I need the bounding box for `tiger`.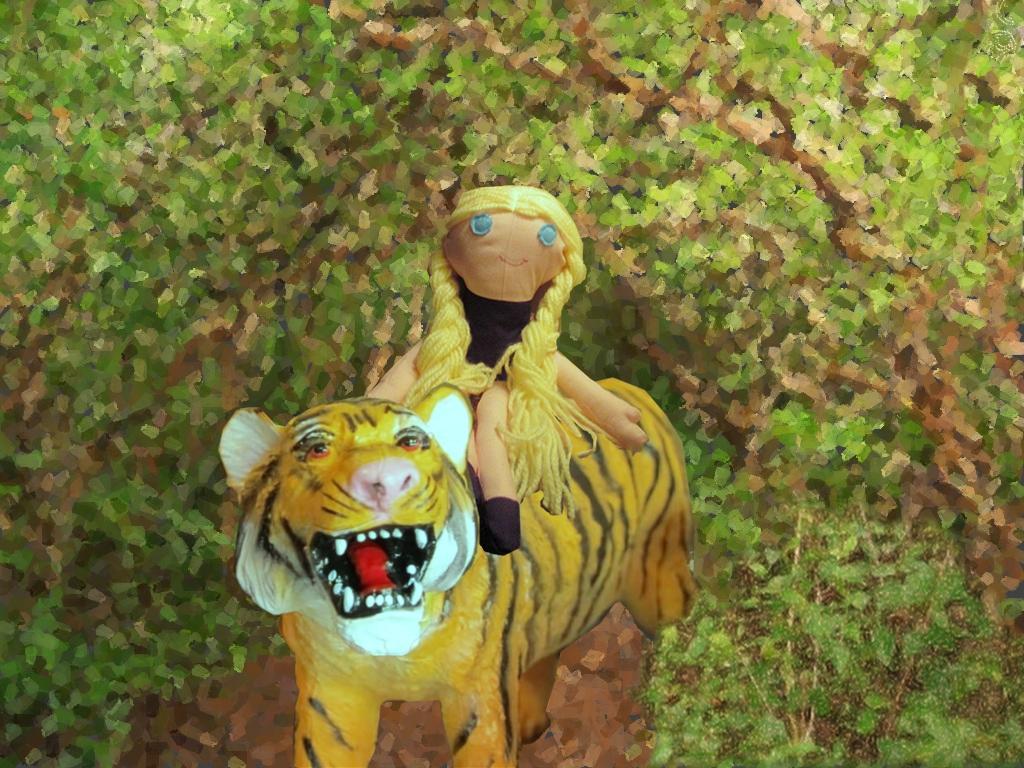
Here it is: <bbox>215, 370, 700, 767</bbox>.
